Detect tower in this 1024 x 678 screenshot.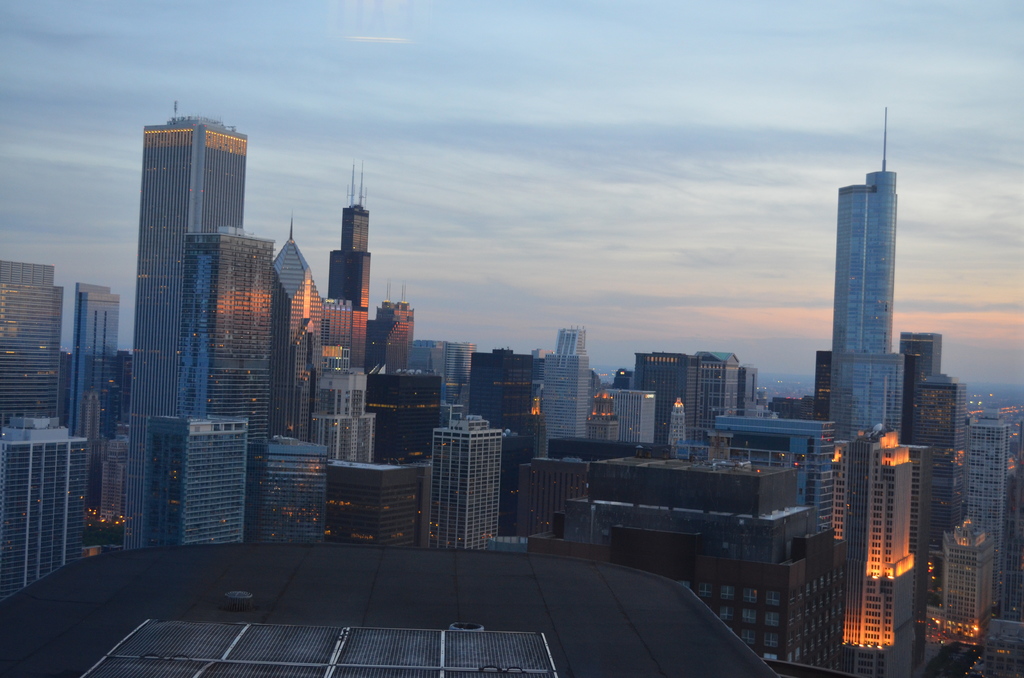
Detection: [x1=418, y1=414, x2=504, y2=562].
